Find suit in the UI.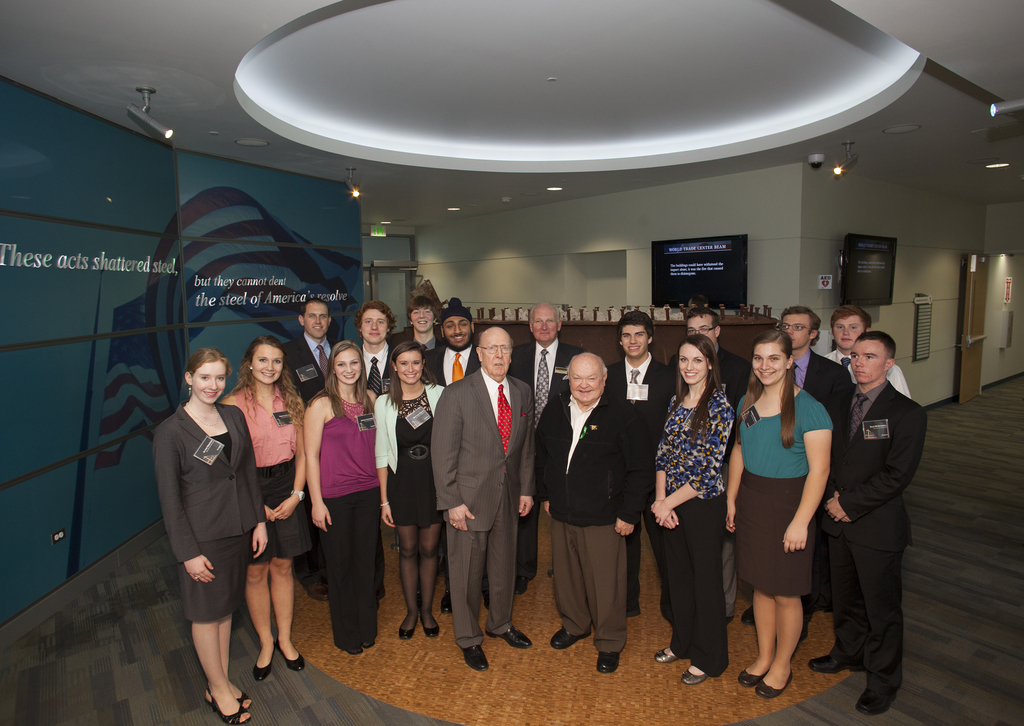
UI element at locate(362, 340, 403, 392).
